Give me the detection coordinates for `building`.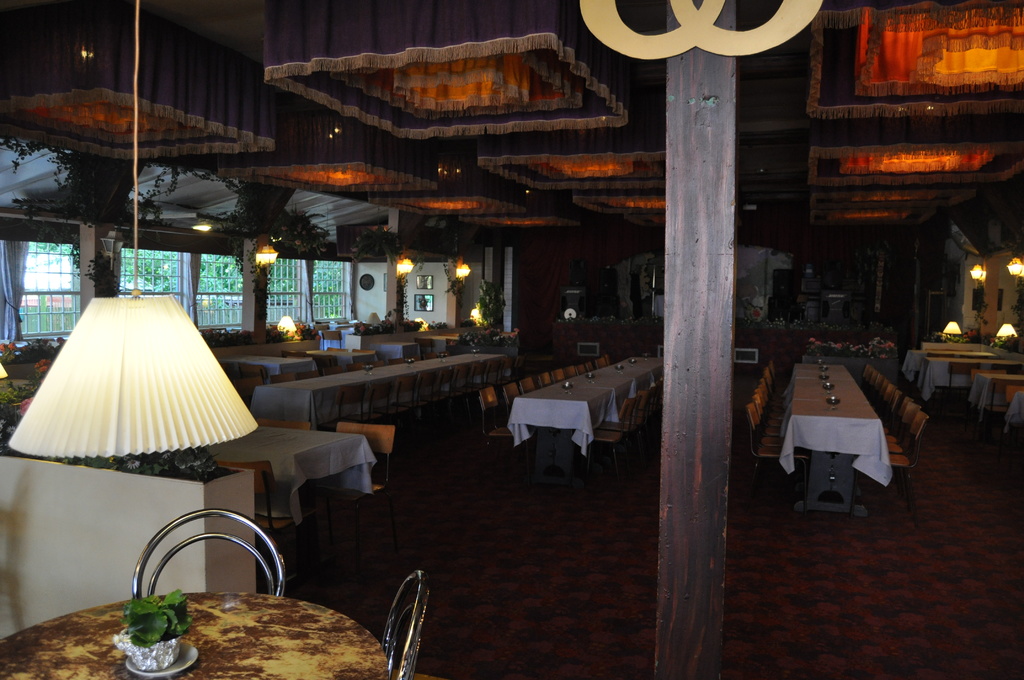
box=[0, 0, 1023, 679].
